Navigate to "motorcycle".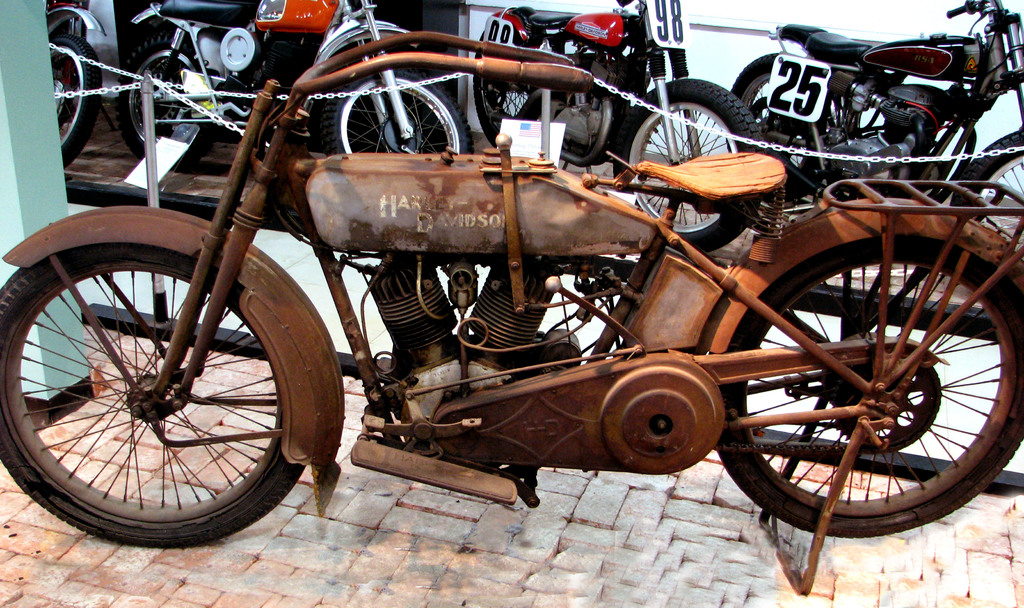
Navigation target: pyautogui.locateOnScreen(719, 14, 998, 169).
